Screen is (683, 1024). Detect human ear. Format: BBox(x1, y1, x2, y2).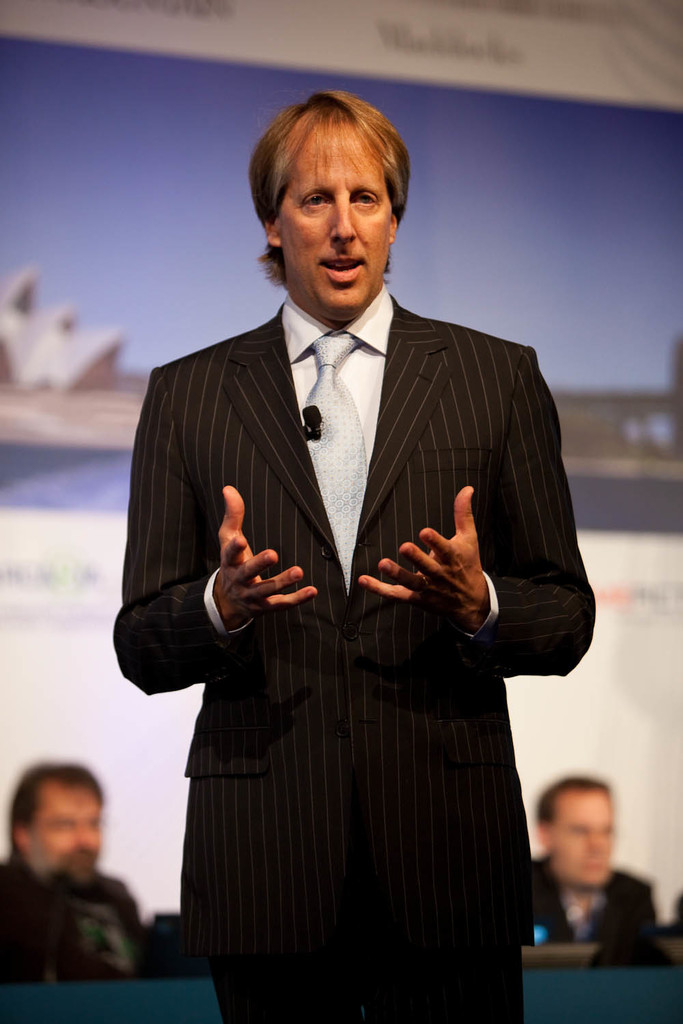
BBox(266, 218, 278, 246).
